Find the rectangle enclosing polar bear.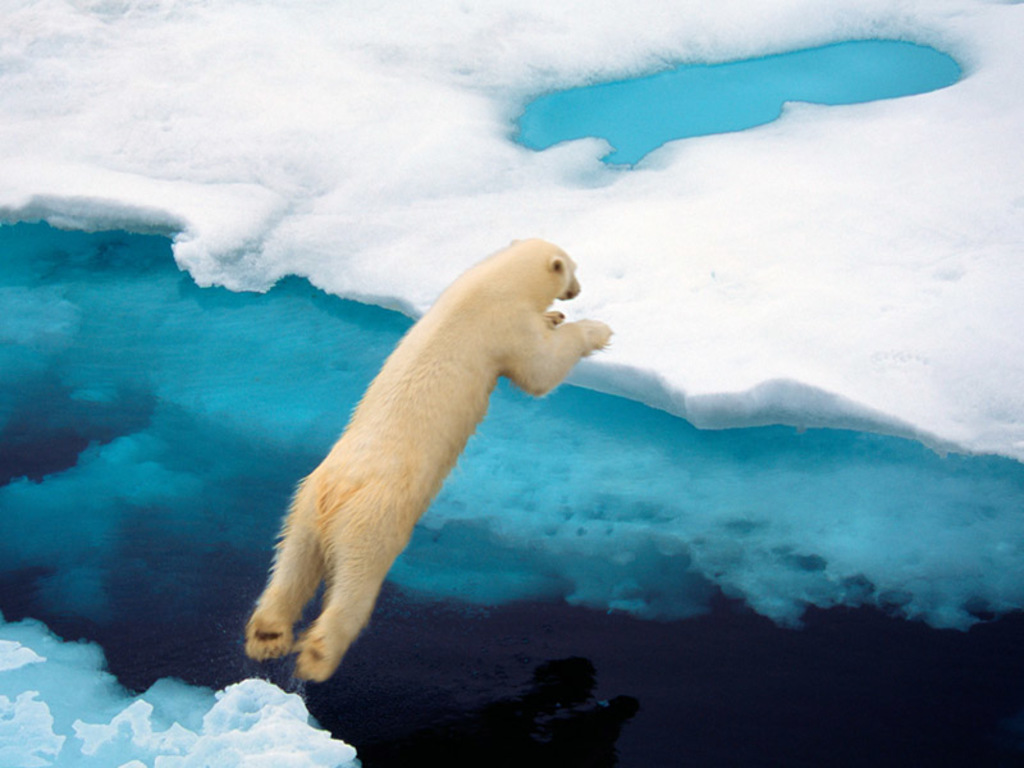
233, 234, 617, 687.
